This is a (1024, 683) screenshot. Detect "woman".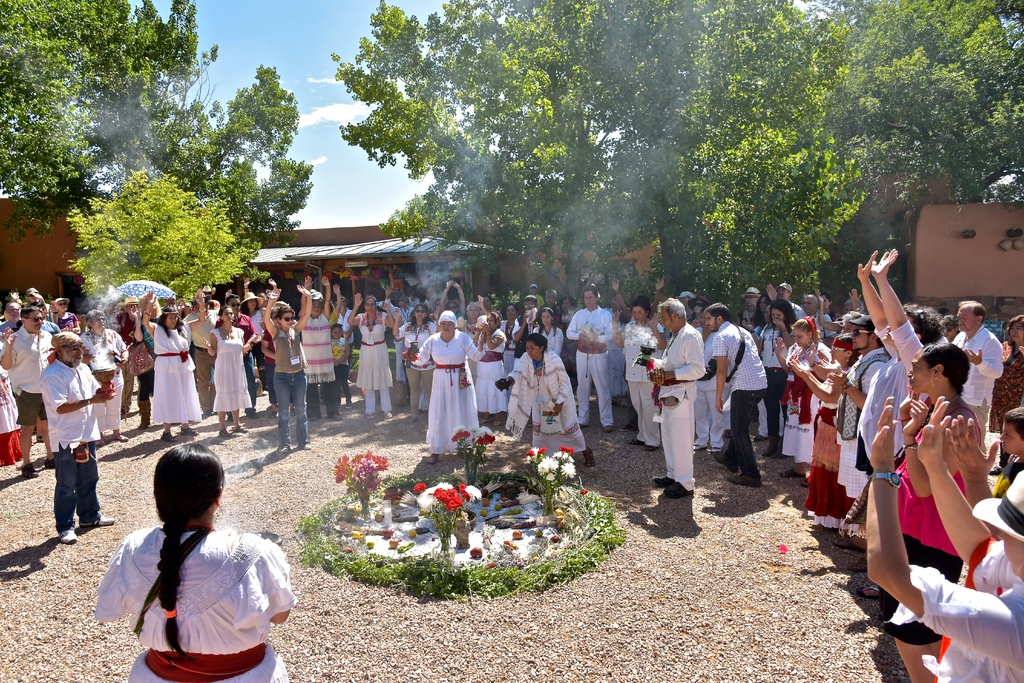
l=760, t=300, r=800, b=460.
